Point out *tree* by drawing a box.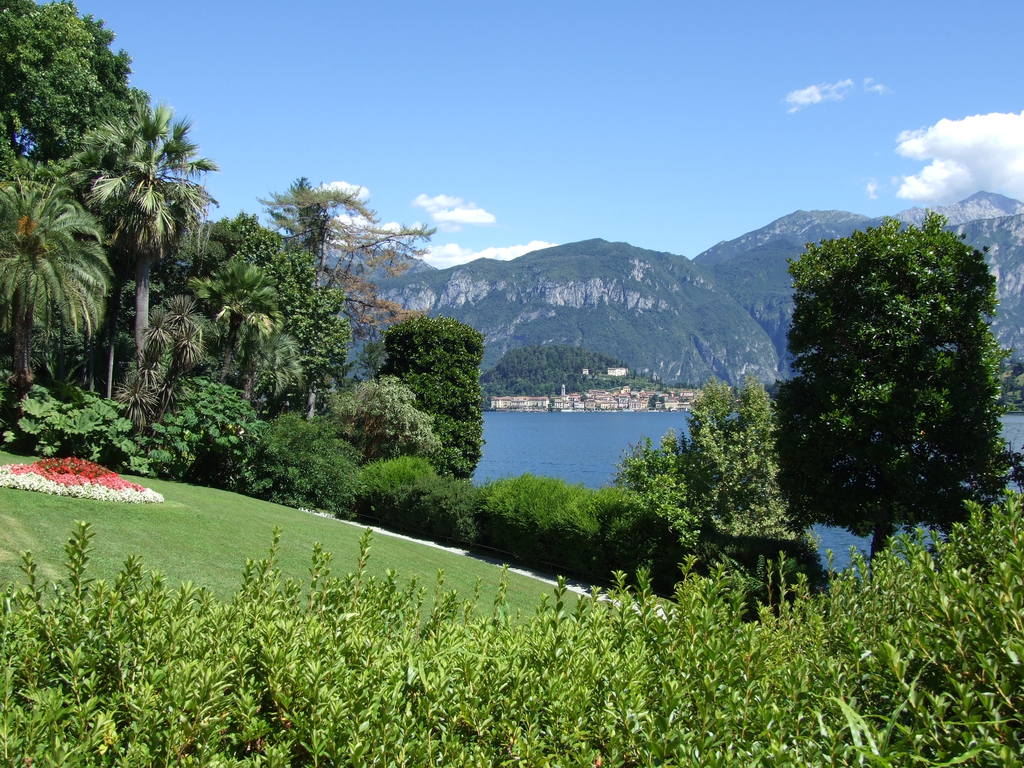
l=328, t=180, r=439, b=321.
